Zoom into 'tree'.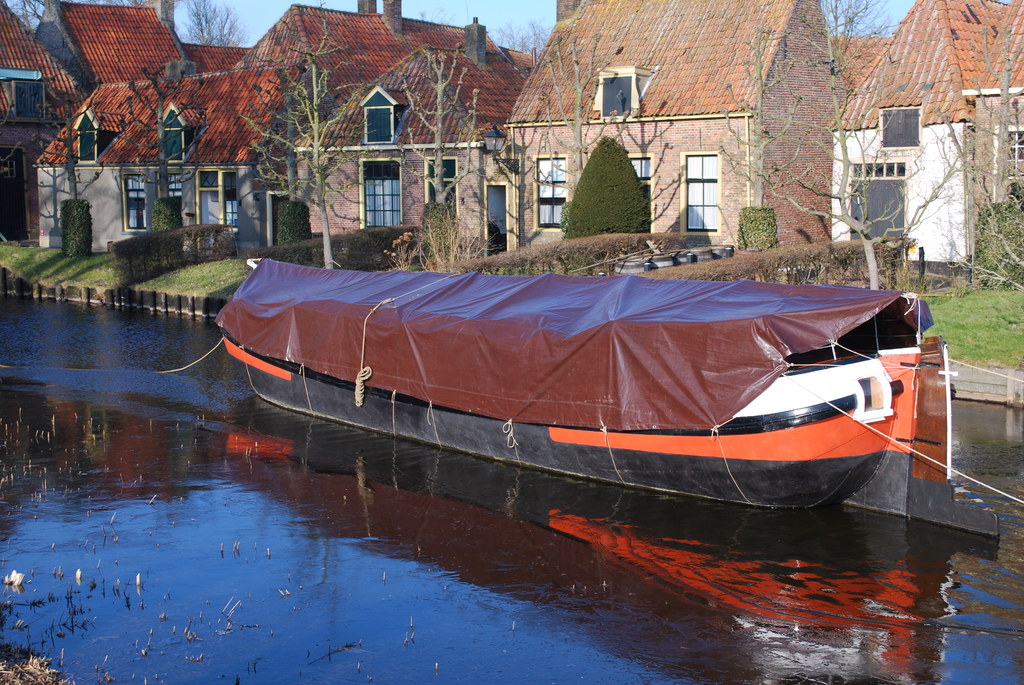
Zoom target: <bbox>221, 58, 303, 212</bbox>.
